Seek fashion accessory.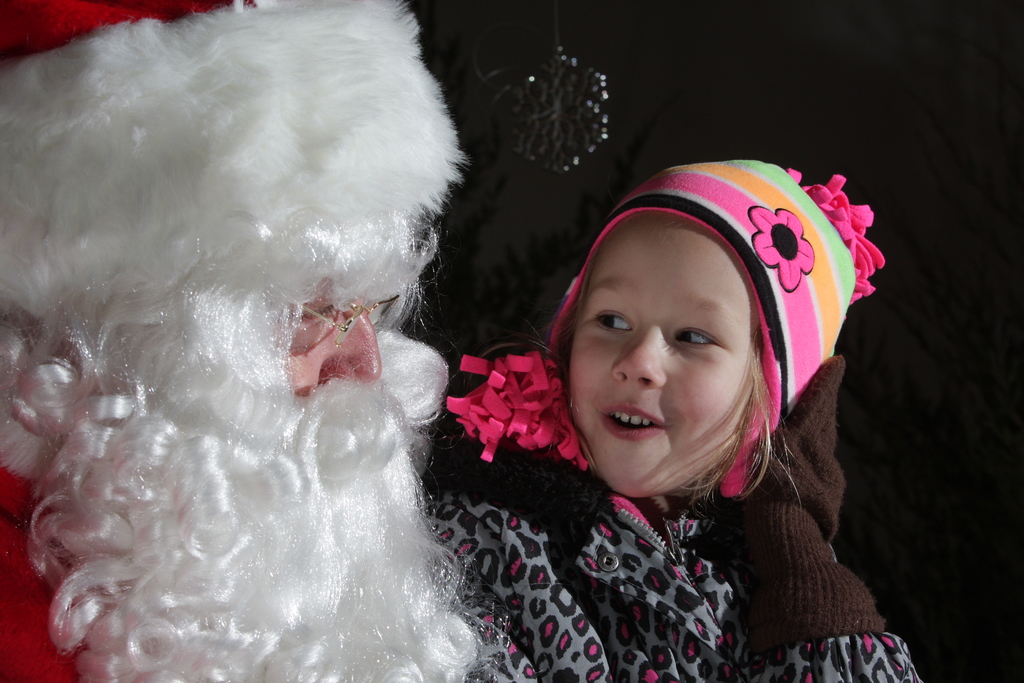
<bbox>296, 294, 404, 345</bbox>.
